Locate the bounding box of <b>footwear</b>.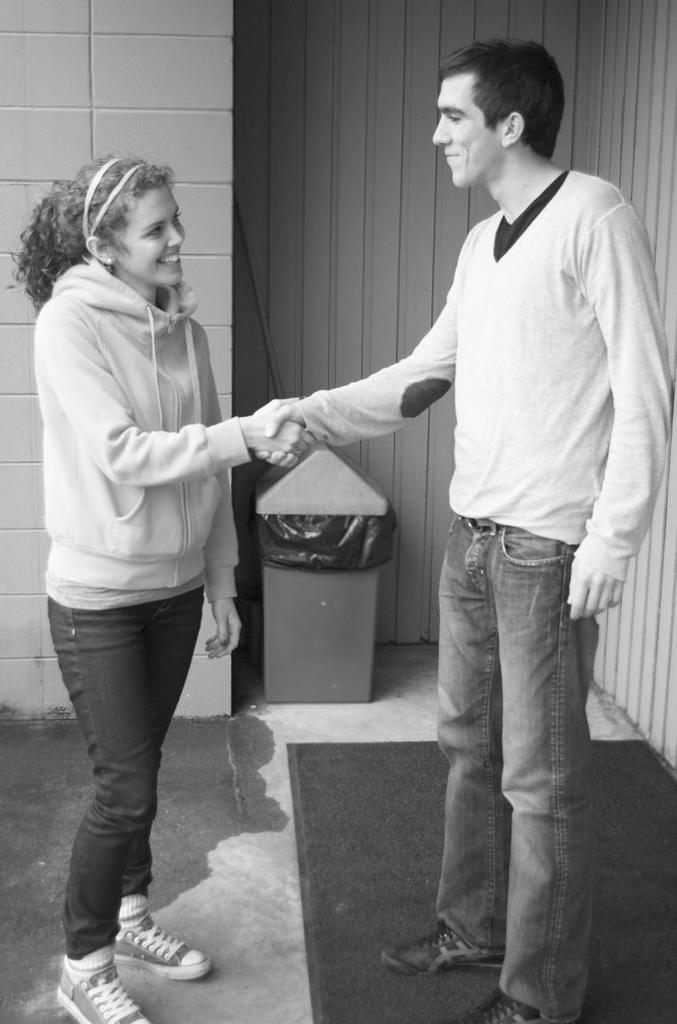
Bounding box: (left=118, top=918, right=210, bottom=986).
